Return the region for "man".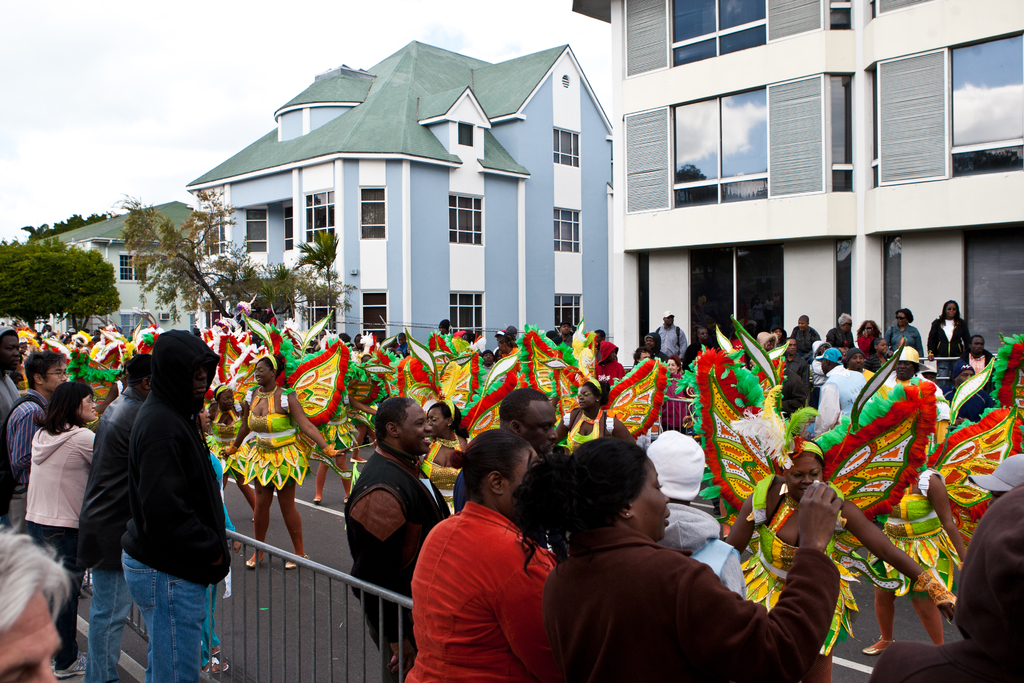
Rect(960, 333, 996, 374).
